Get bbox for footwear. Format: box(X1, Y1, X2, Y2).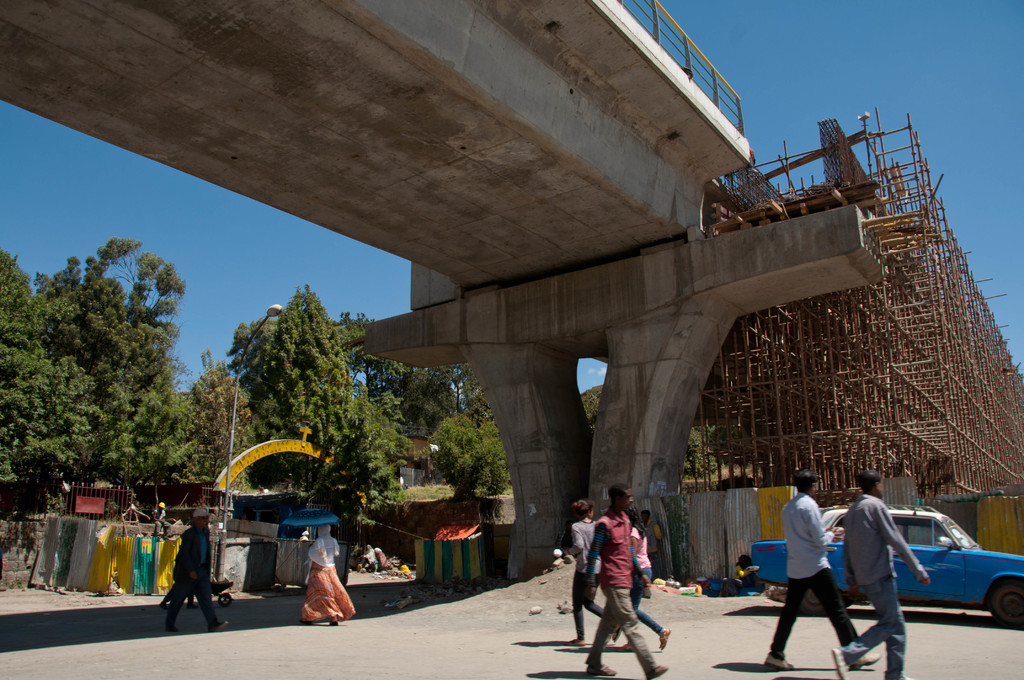
box(207, 620, 234, 635).
